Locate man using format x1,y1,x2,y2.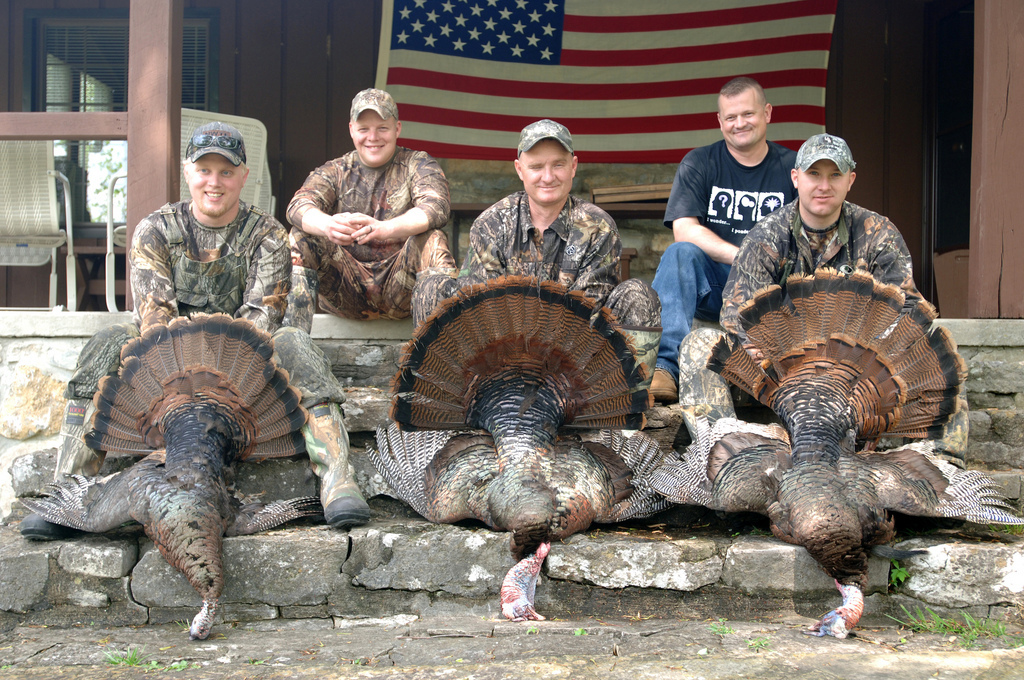
412,115,660,382.
